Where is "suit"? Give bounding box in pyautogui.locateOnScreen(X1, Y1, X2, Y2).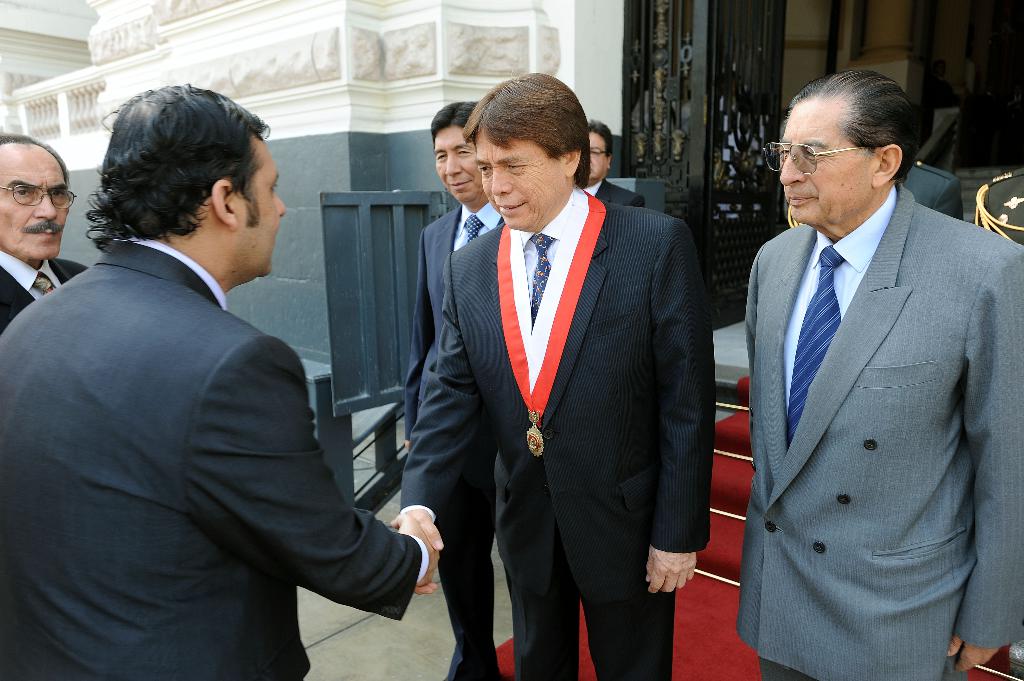
pyautogui.locateOnScreen(0, 239, 430, 680).
